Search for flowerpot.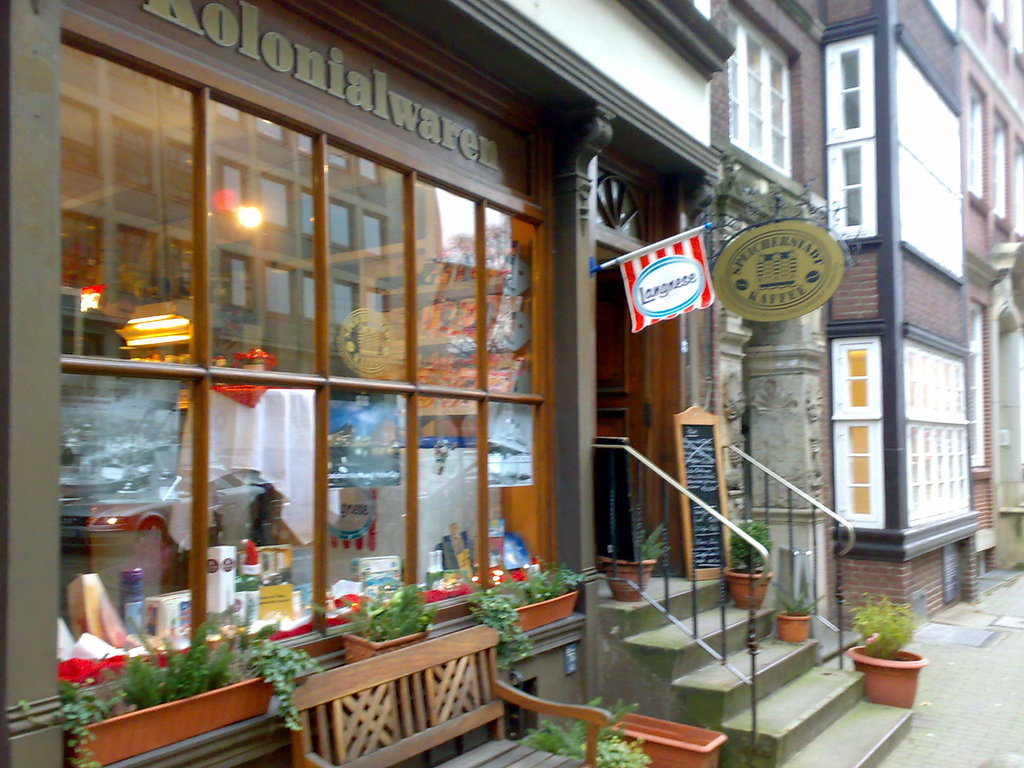
Found at select_region(853, 627, 936, 722).
